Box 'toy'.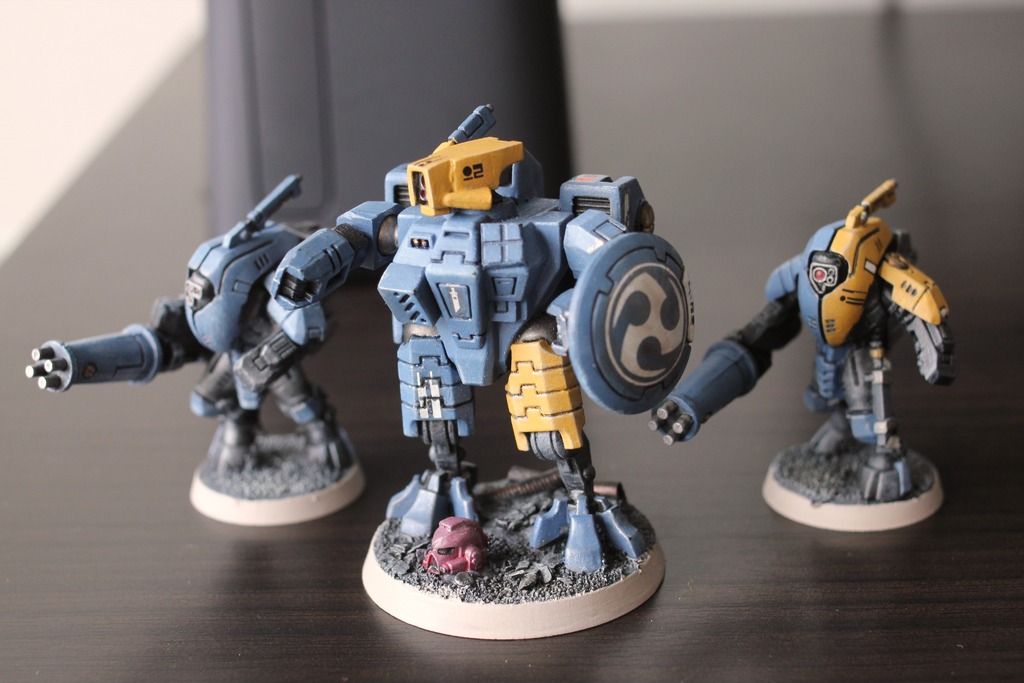
crop(653, 181, 945, 534).
